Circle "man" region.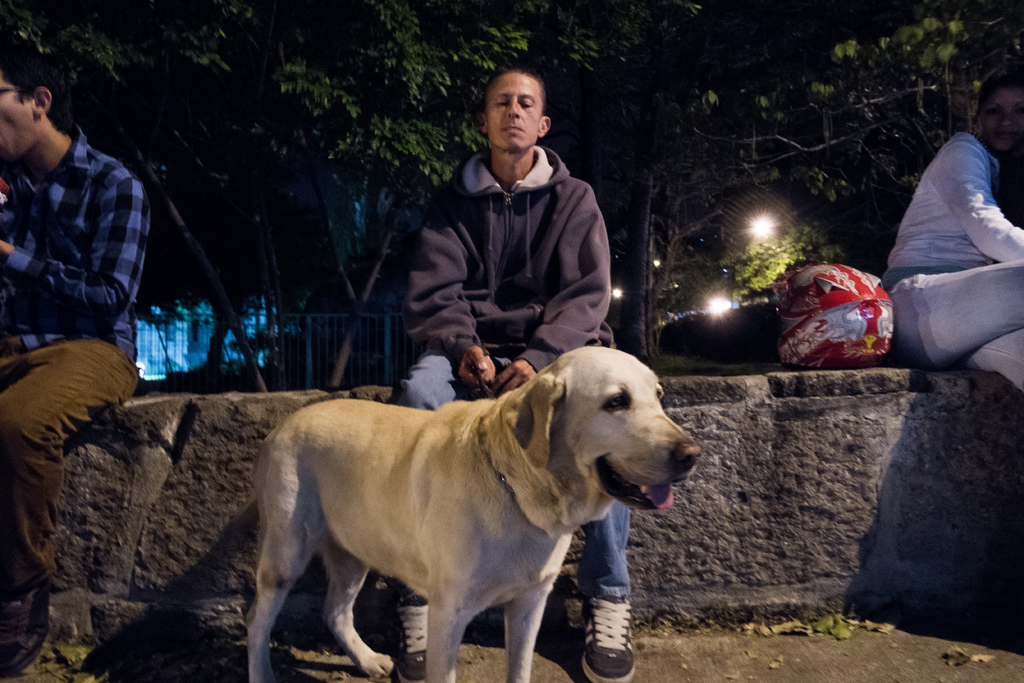
Region: <box>394,64,637,682</box>.
